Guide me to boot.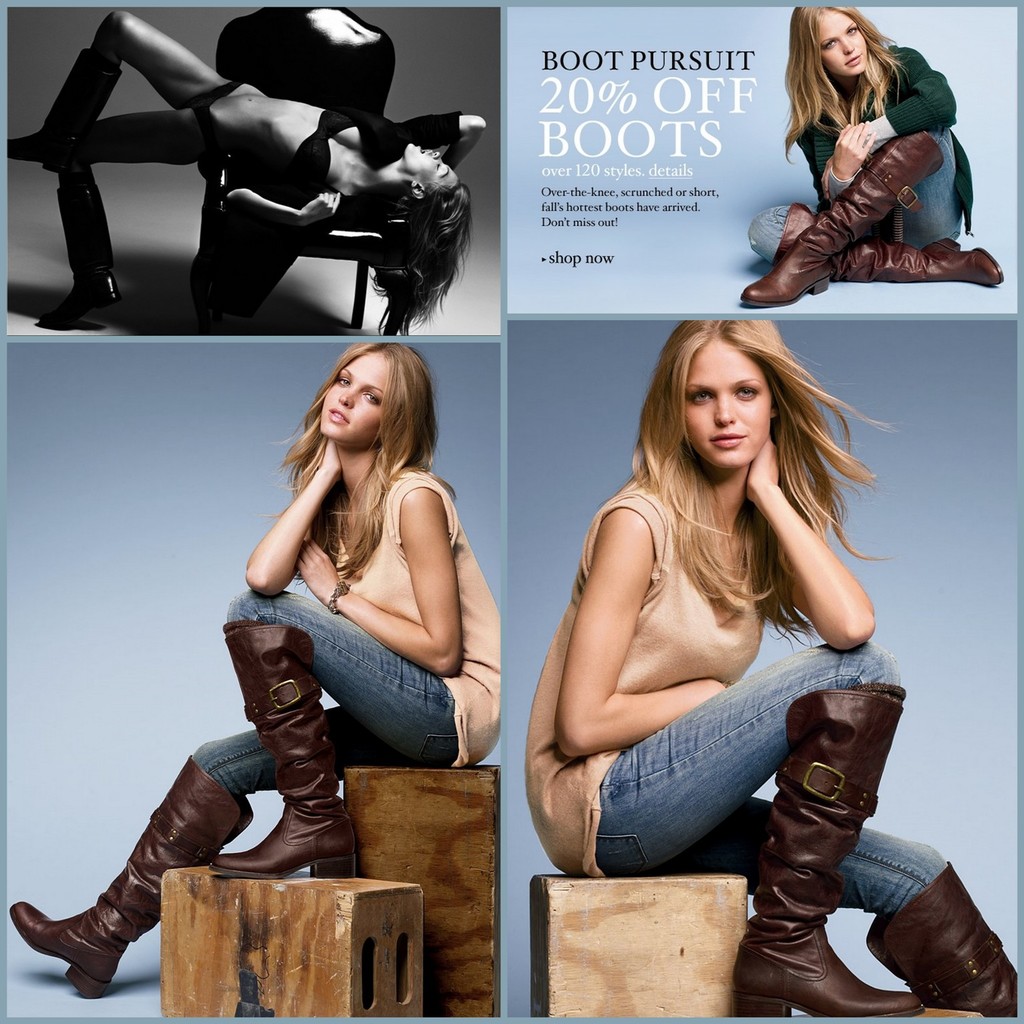
Guidance: left=872, top=867, right=1019, bottom=1014.
